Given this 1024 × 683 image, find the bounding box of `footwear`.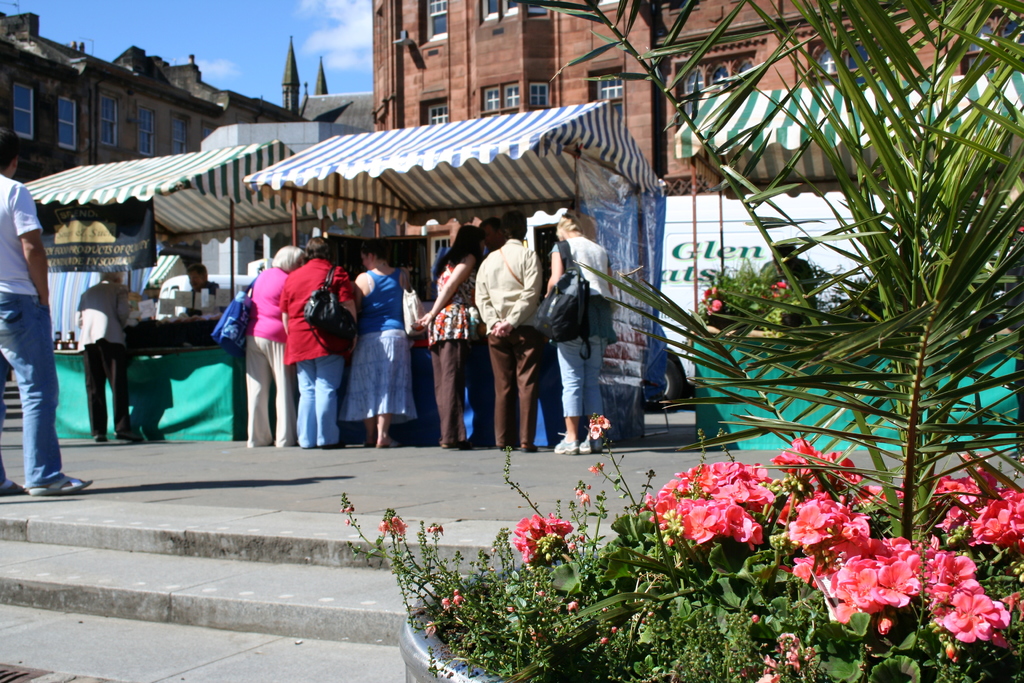
[x1=561, y1=445, x2=578, y2=453].
